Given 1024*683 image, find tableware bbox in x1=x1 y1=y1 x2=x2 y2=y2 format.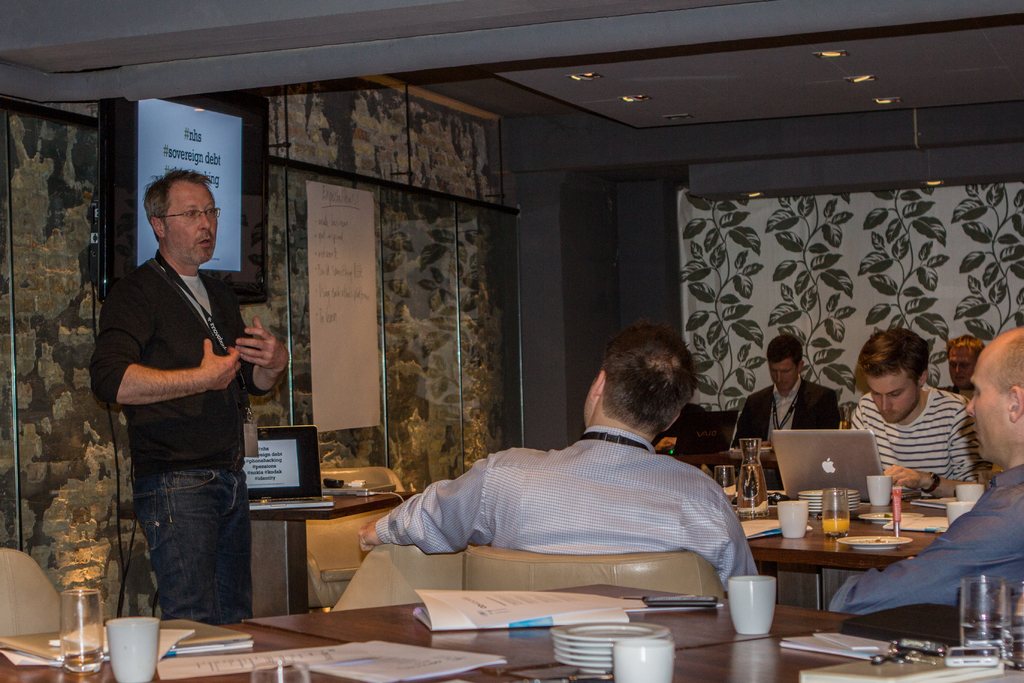
x1=105 y1=609 x2=163 y2=682.
